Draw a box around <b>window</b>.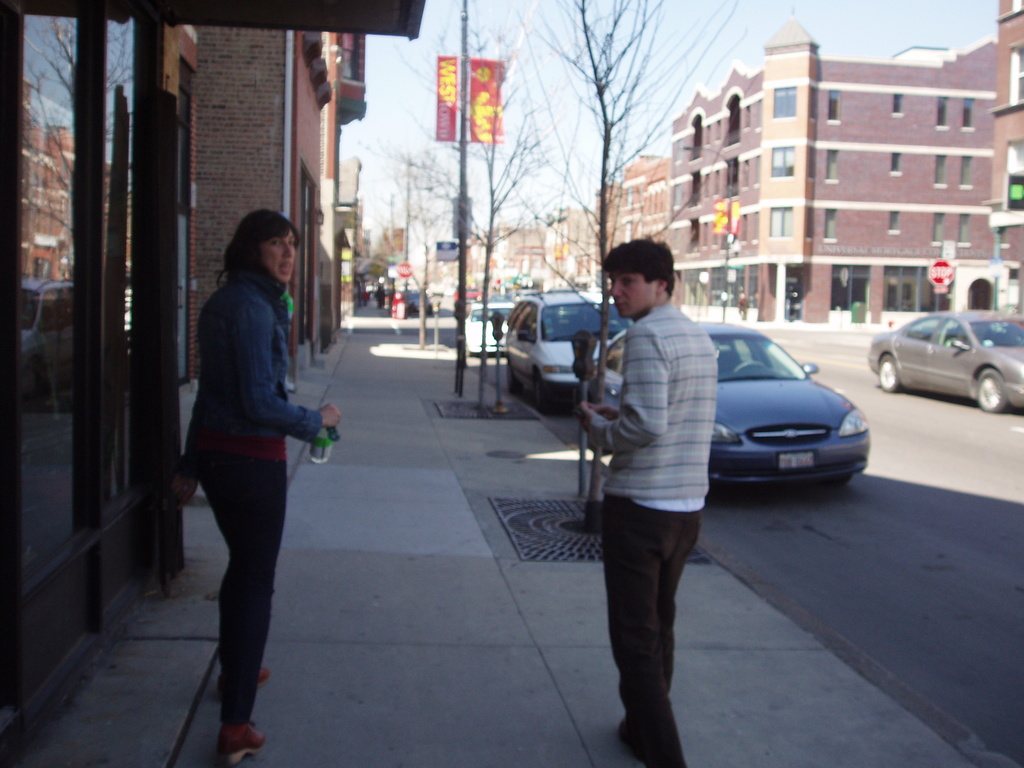
<box>957,216,968,246</box>.
